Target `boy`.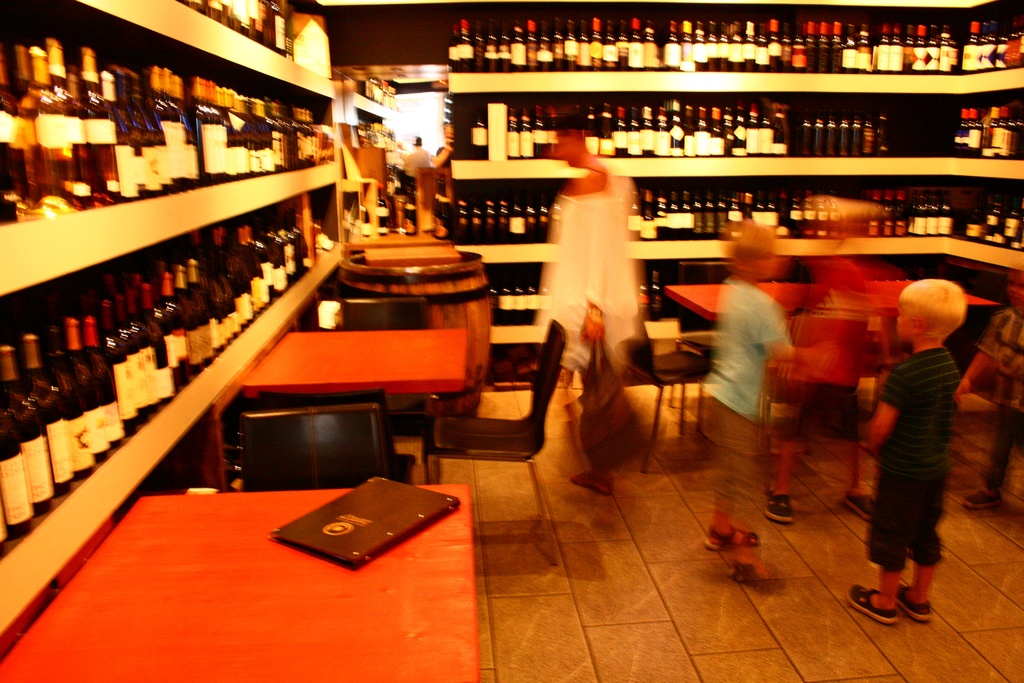
Target region: crop(709, 220, 797, 603).
